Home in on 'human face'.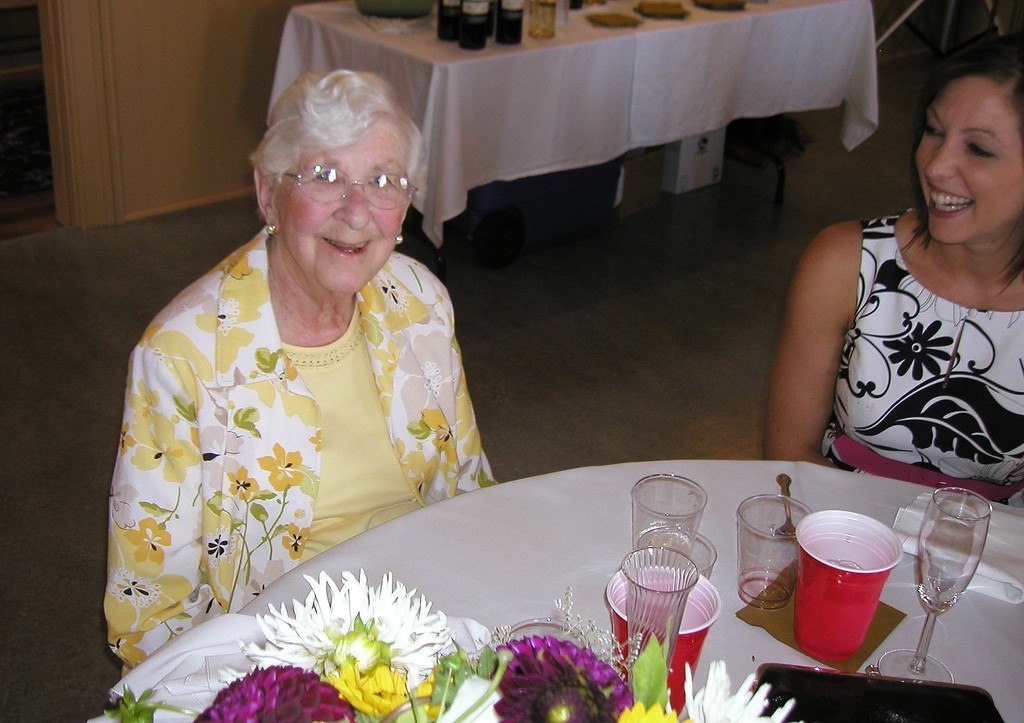
Homed in at x1=913 y1=80 x2=1023 y2=248.
